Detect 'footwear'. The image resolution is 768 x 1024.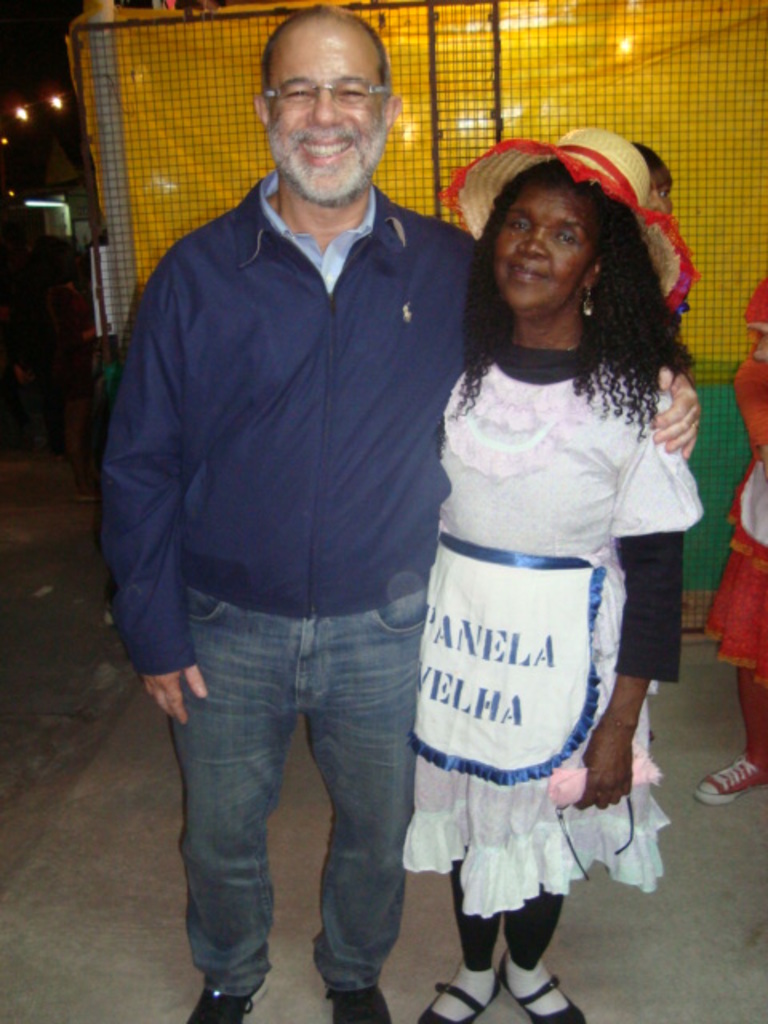
<bbox>326, 987, 395, 1022</bbox>.
